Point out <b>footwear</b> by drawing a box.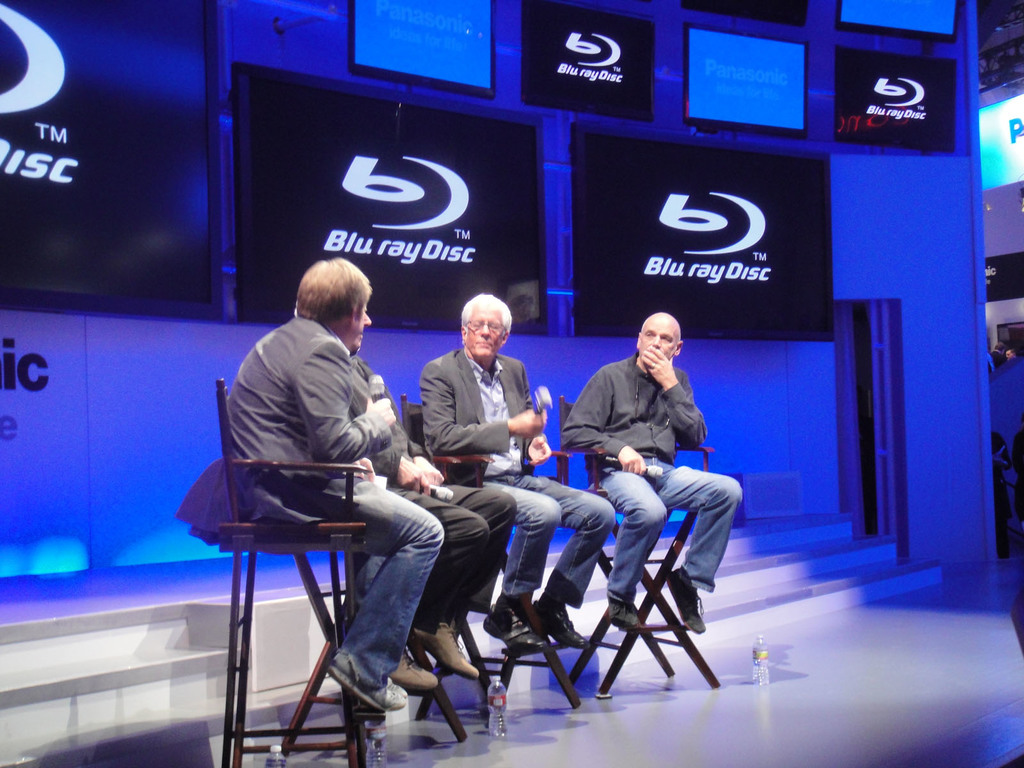
l=382, t=640, r=440, b=693.
